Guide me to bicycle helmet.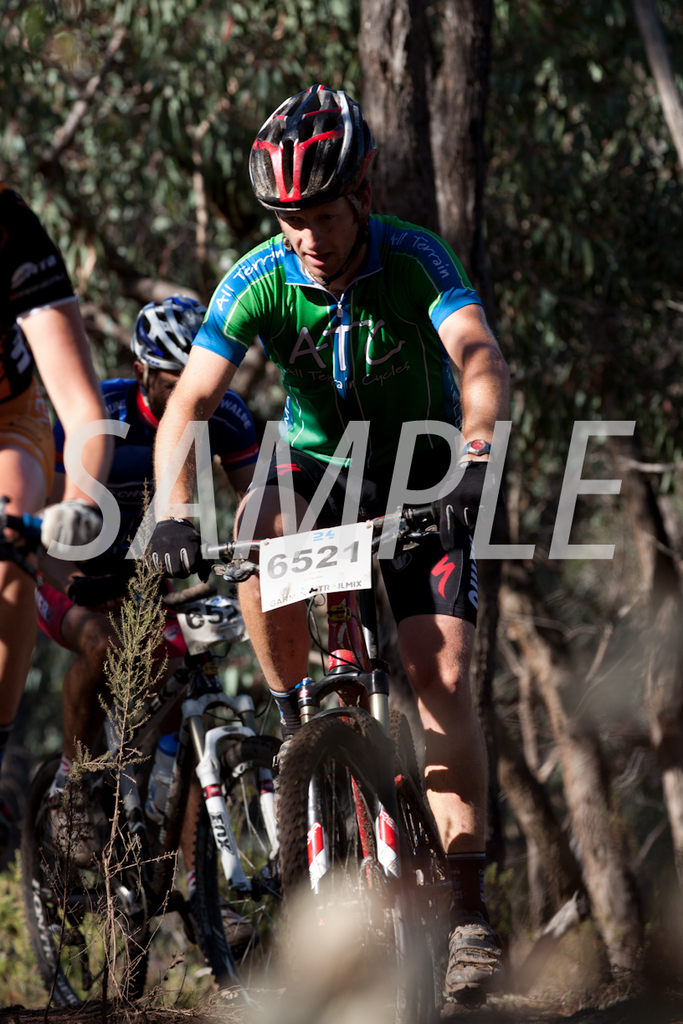
Guidance: select_region(122, 290, 207, 366).
